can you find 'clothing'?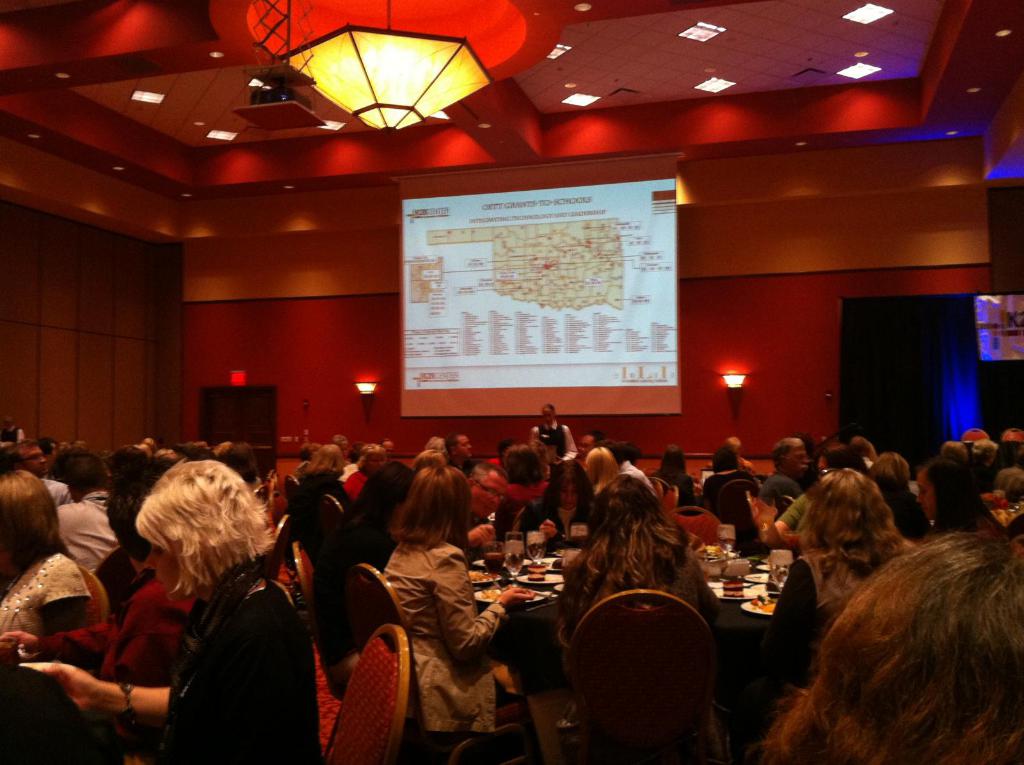
Yes, bounding box: [702, 469, 760, 547].
